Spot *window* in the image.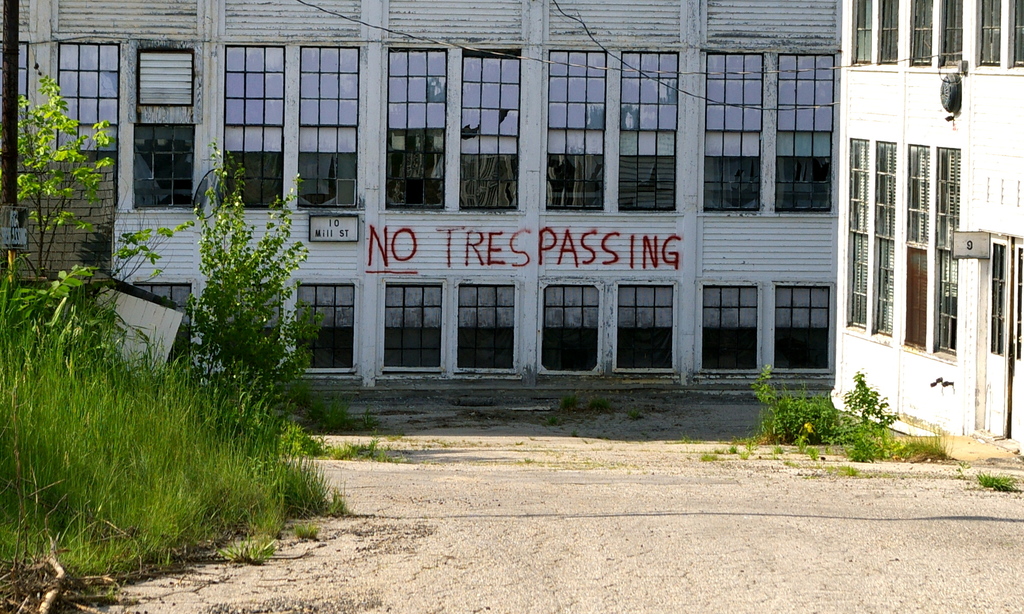
*window* found at Rect(939, 148, 959, 354).
